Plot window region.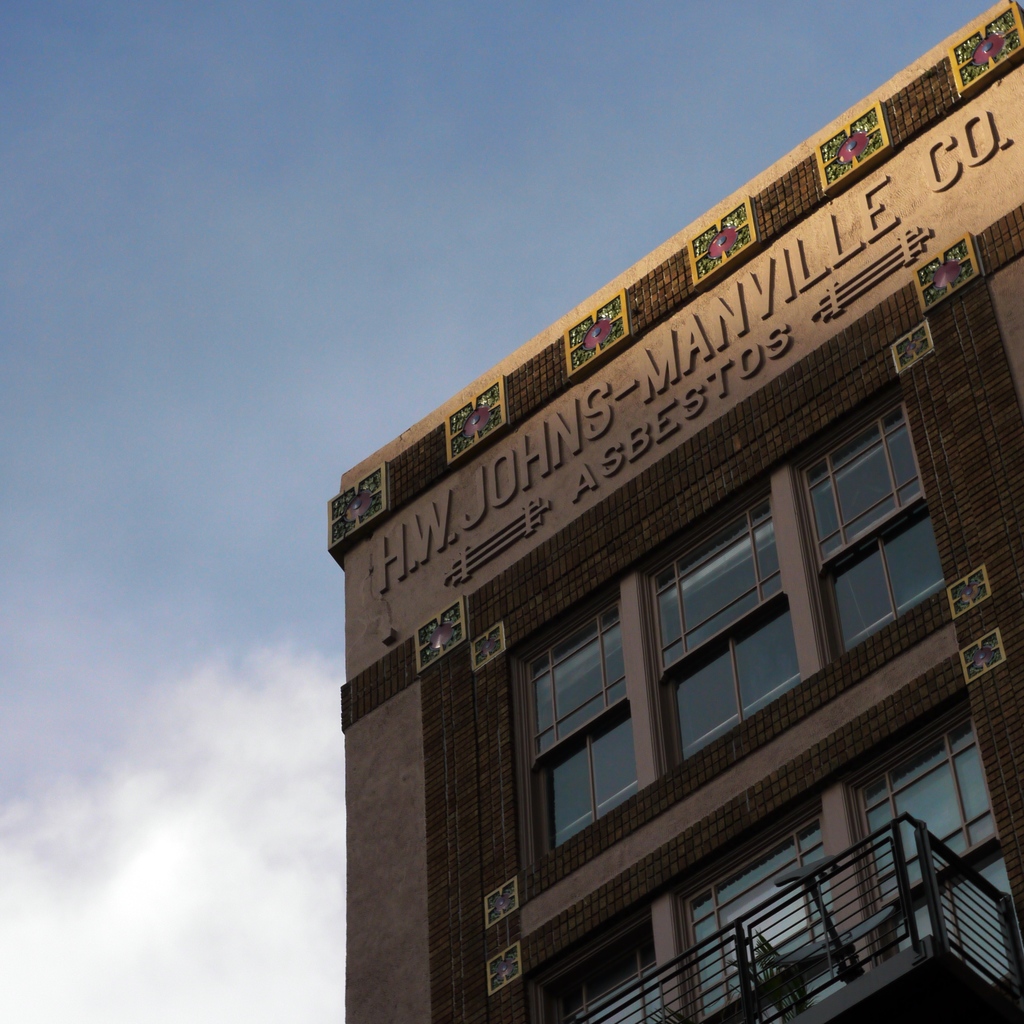
Plotted at BBox(525, 929, 659, 1023).
